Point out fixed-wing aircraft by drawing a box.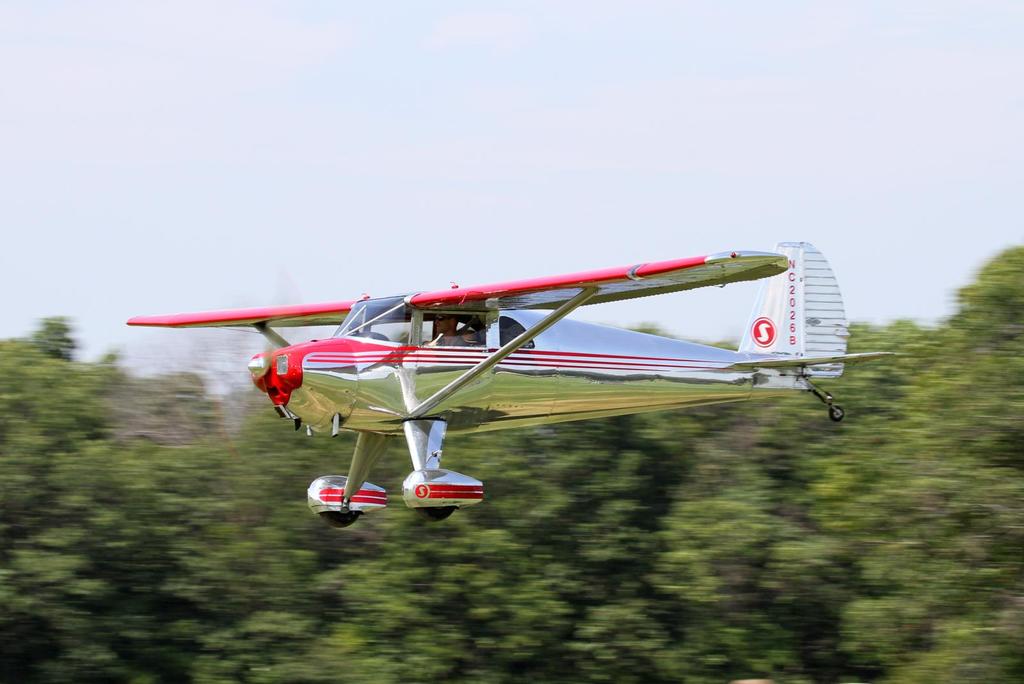
124,236,902,532.
